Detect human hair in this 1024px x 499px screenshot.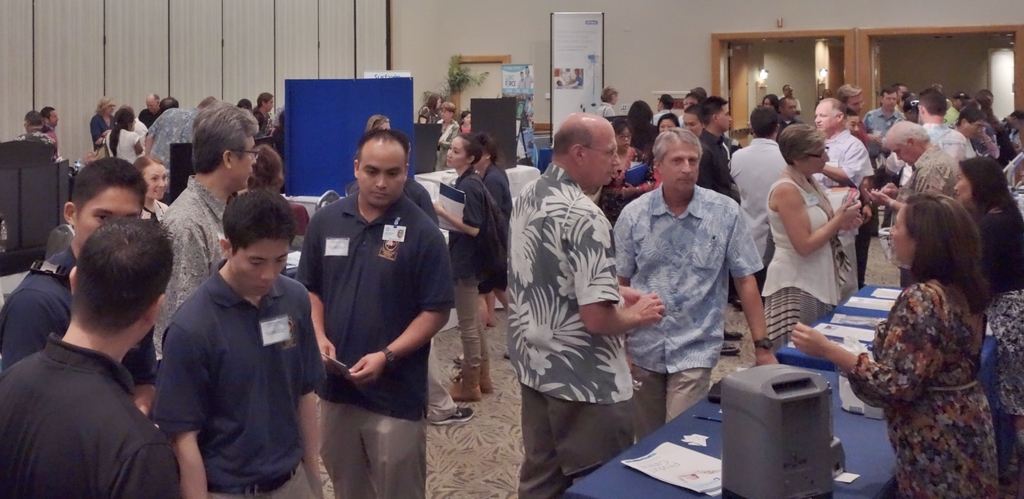
Detection: {"left": 95, "top": 96, "right": 113, "bottom": 114}.
